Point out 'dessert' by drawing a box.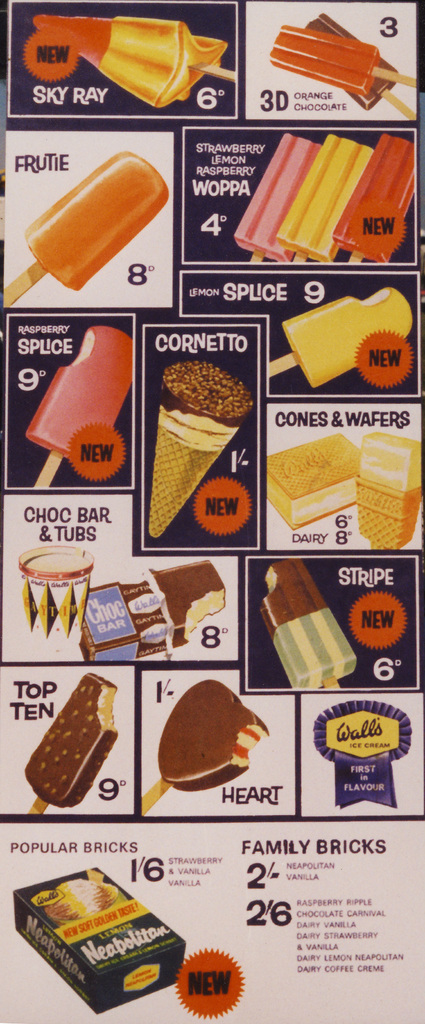
locate(26, 323, 146, 480).
